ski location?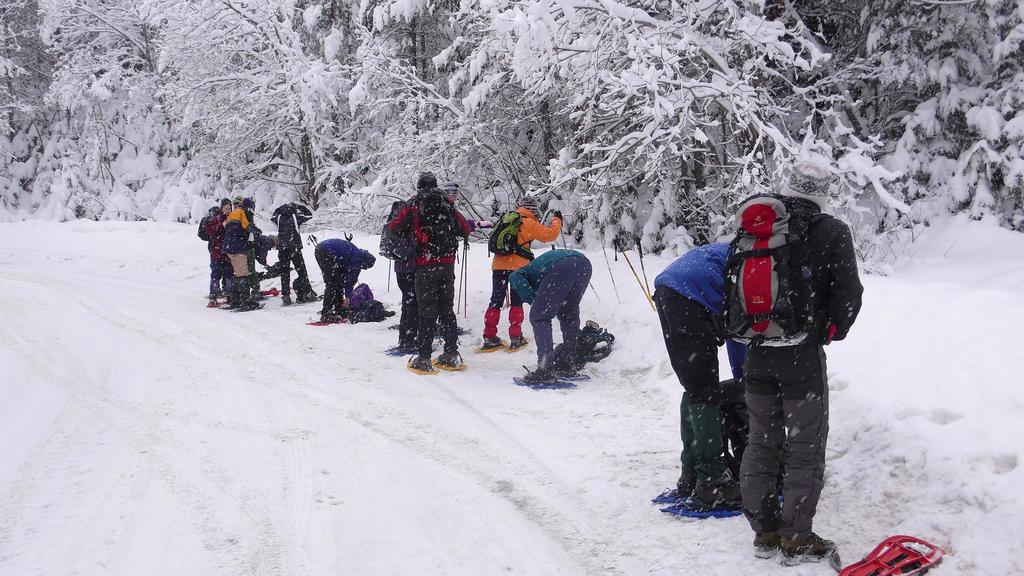
select_region(473, 337, 508, 356)
